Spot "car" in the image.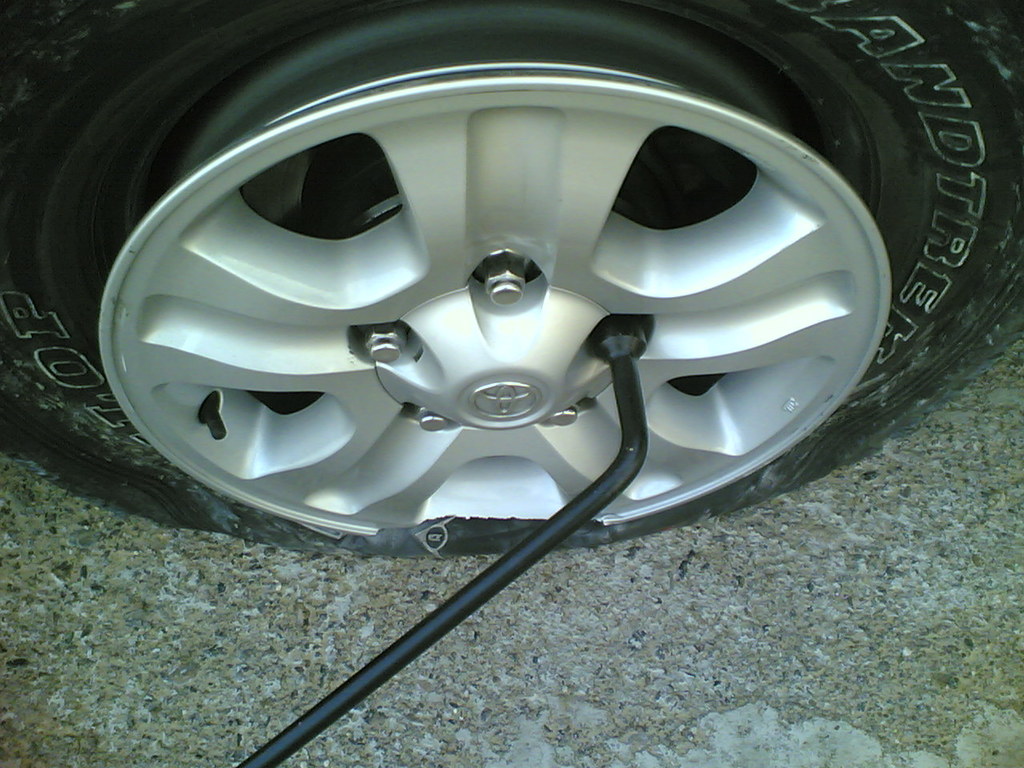
"car" found at pyautogui.locateOnScreen(0, 0, 1023, 559).
